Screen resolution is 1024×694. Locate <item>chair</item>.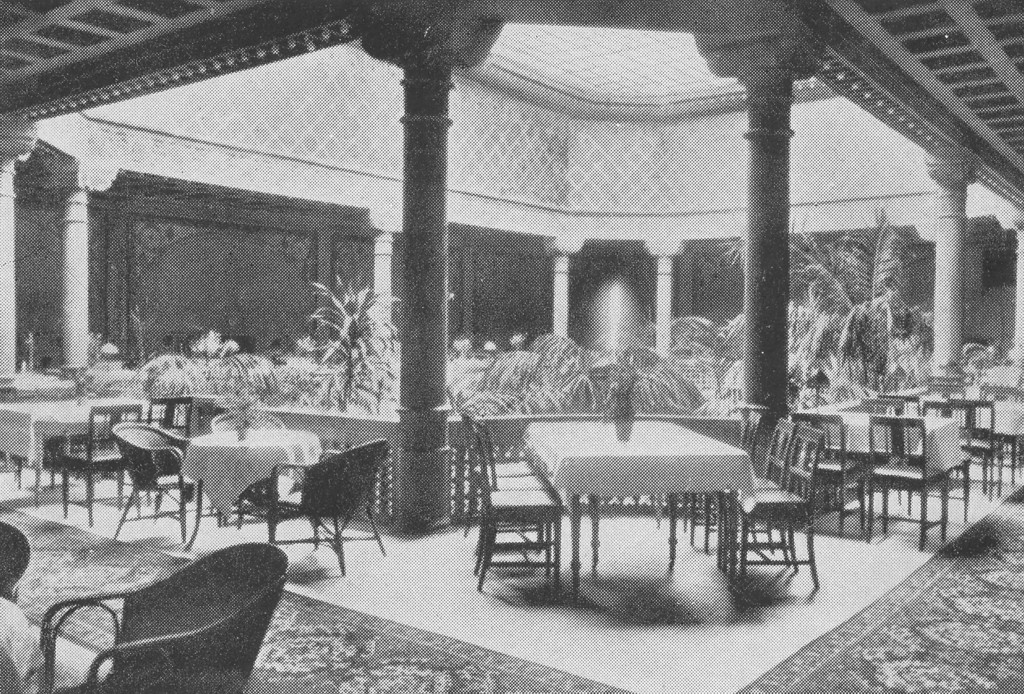
<box>695,408,794,546</box>.
